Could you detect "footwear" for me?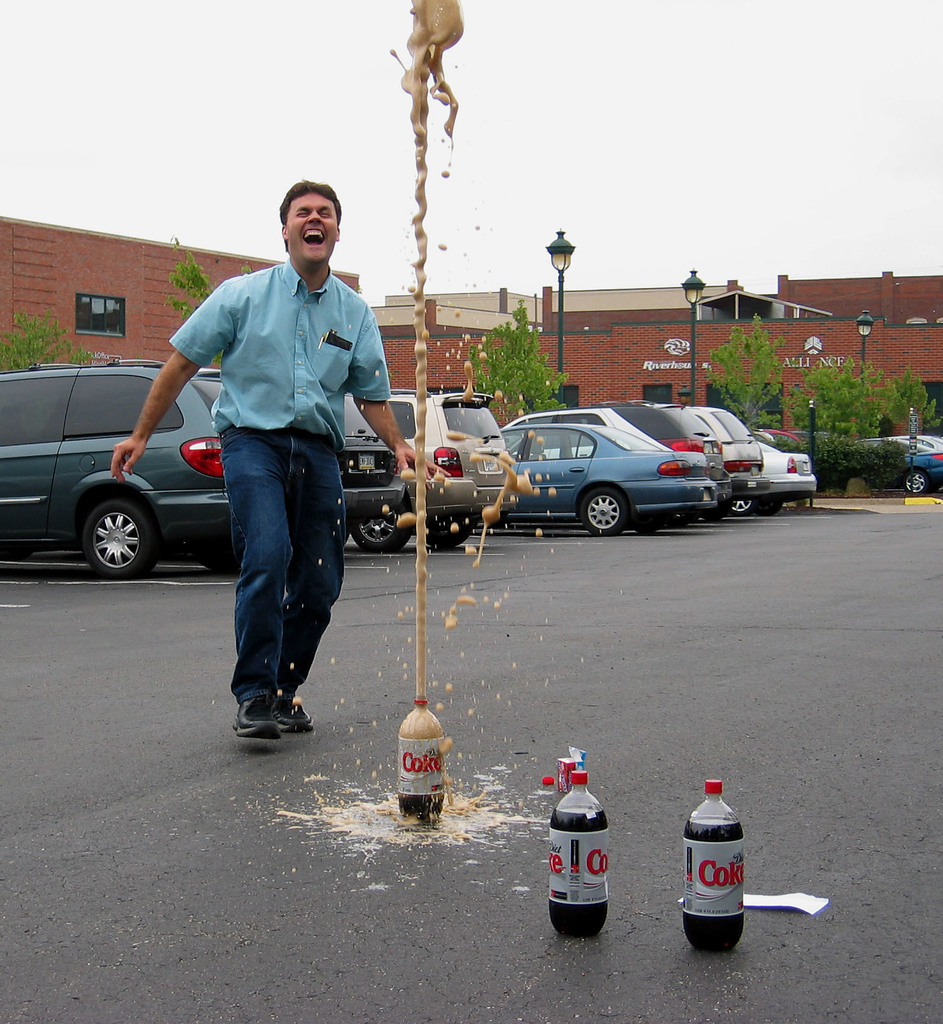
Detection result: BBox(221, 663, 314, 737).
